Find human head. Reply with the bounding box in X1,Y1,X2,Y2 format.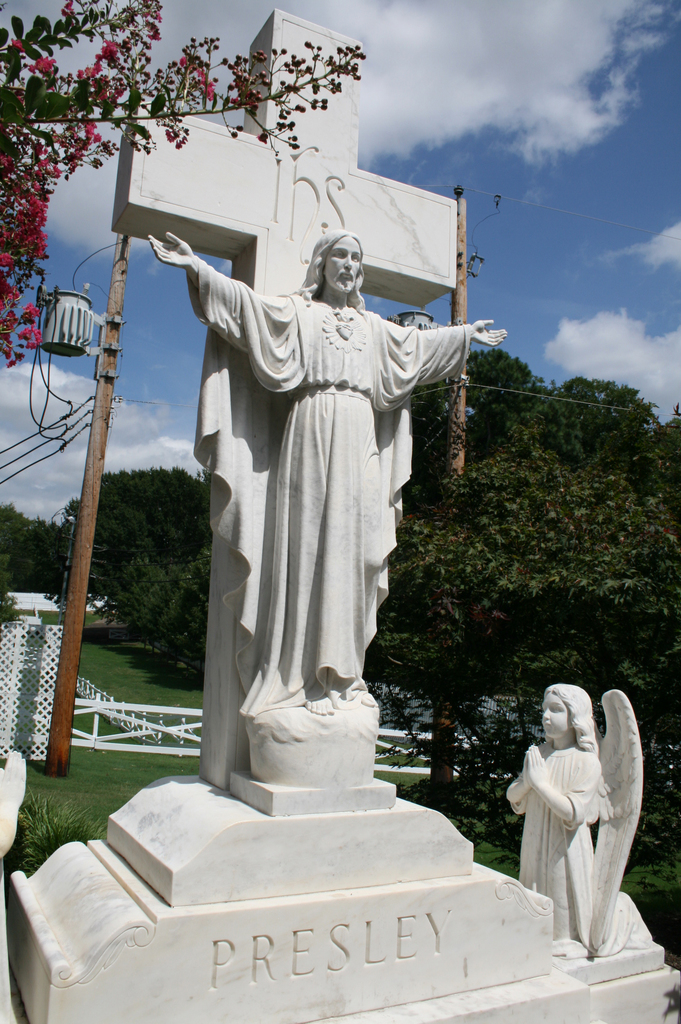
541,684,591,739.
